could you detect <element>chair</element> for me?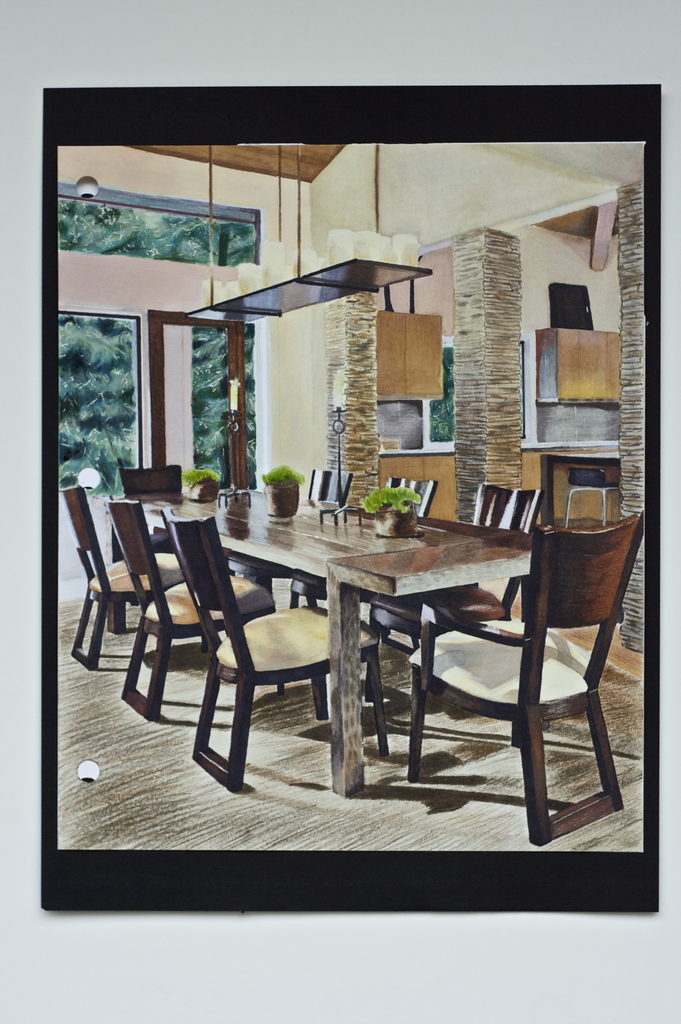
Detection result: (left=101, top=502, right=280, bottom=722).
